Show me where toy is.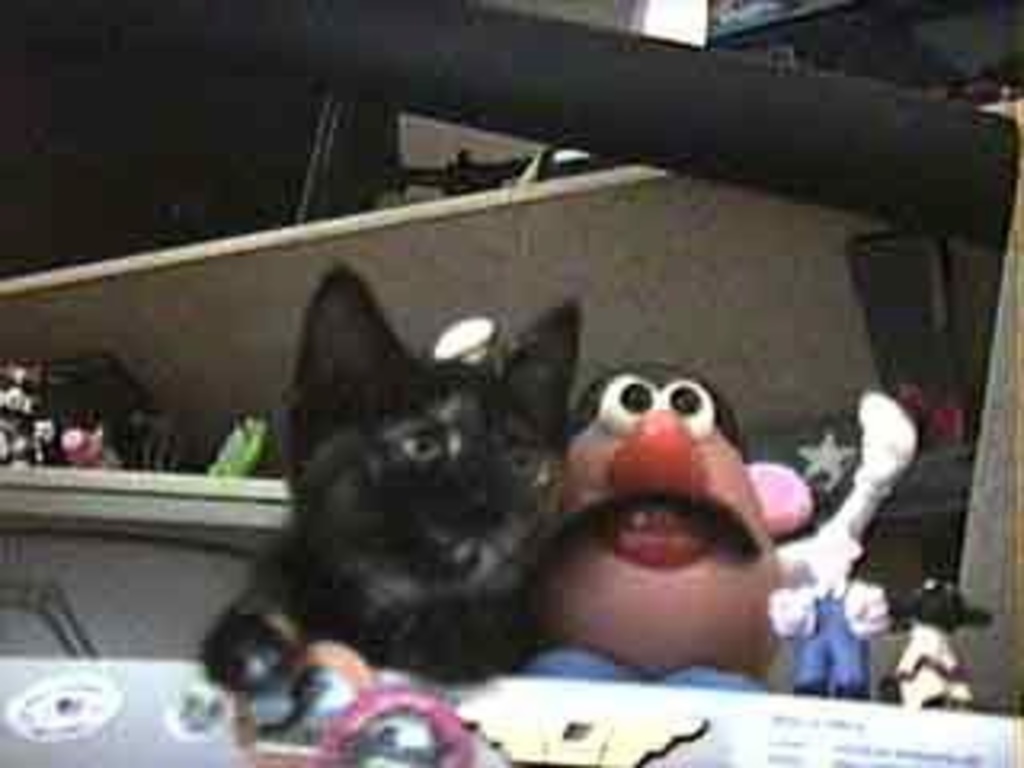
toy is at box(534, 358, 771, 672).
